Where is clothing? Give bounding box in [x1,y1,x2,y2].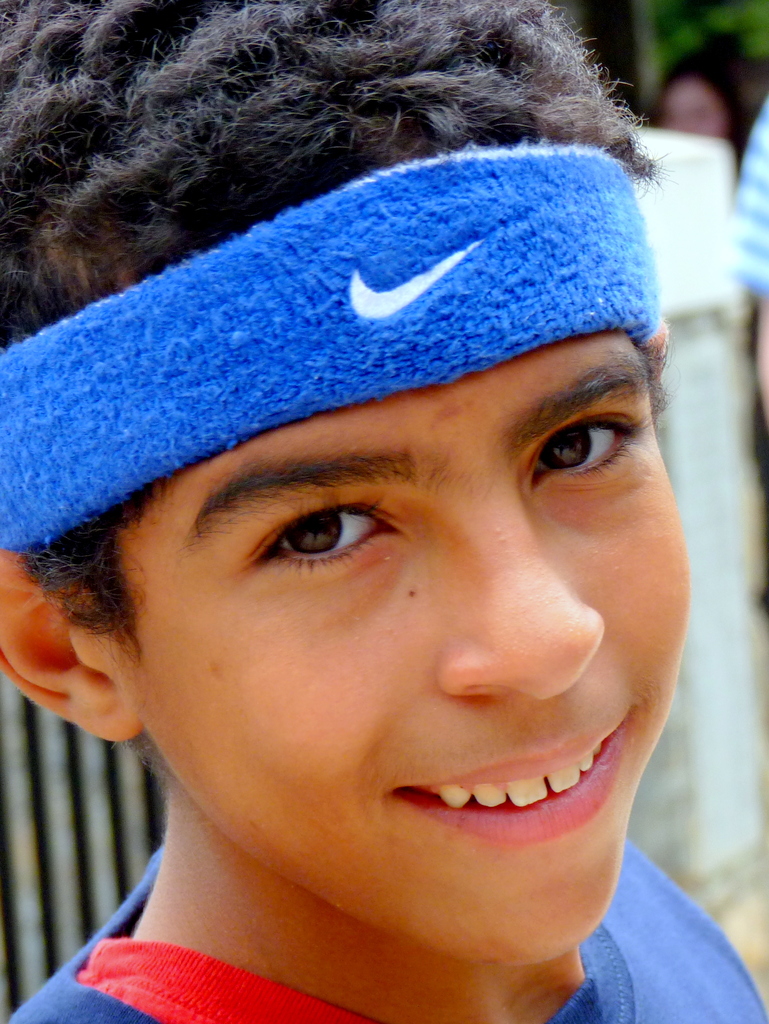
[6,831,768,1023].
